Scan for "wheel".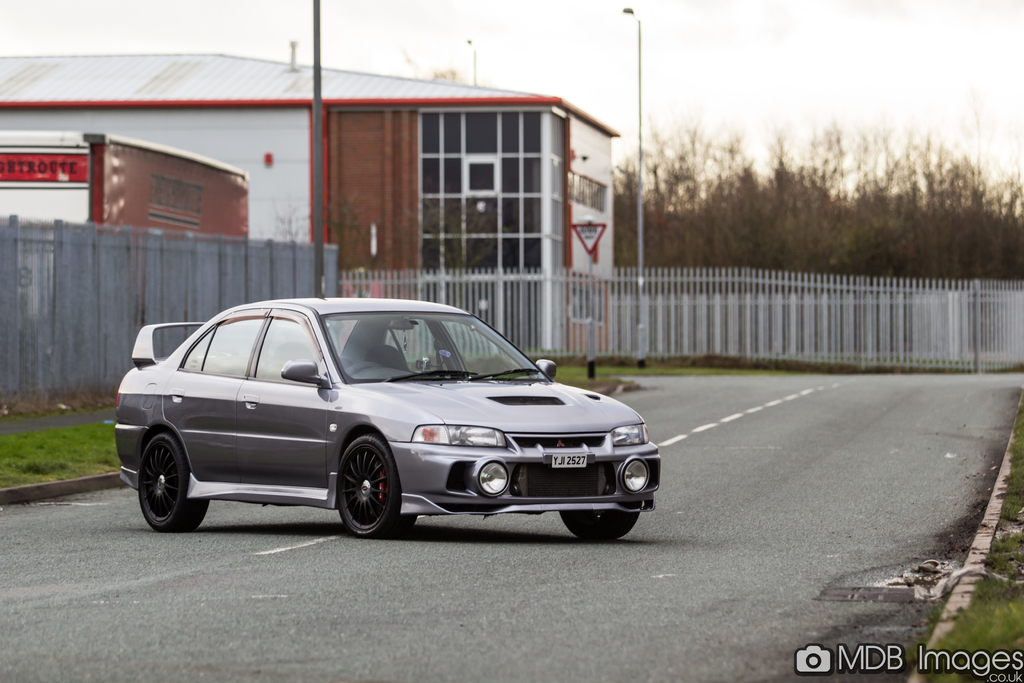
Scan result: <bbox>559, 498, 644, 542</bbox>.
